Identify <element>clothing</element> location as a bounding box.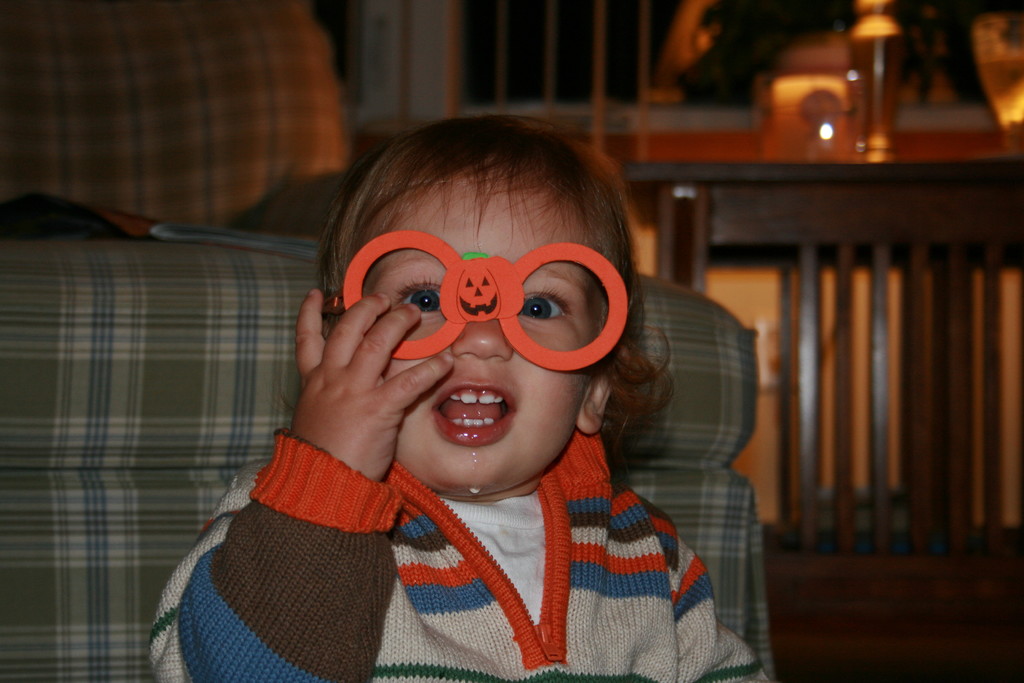
150,434,769,682.
